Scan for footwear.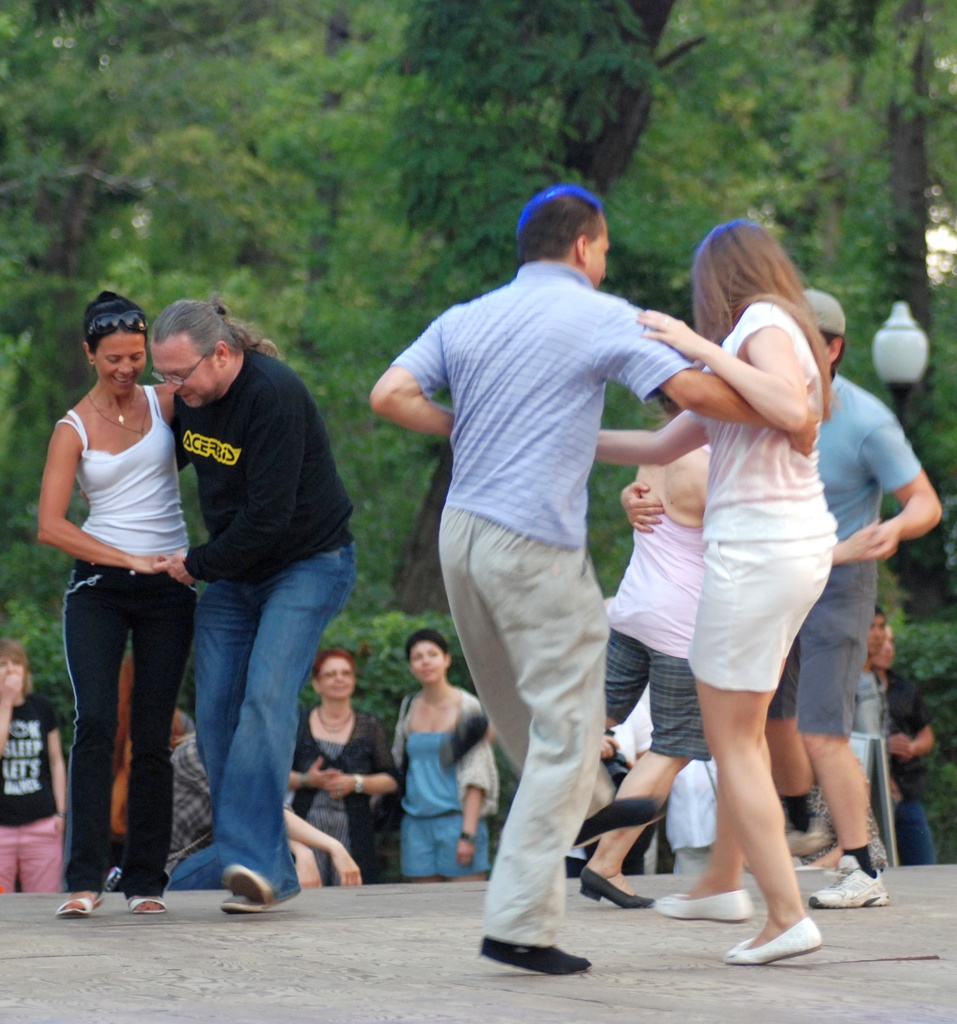
Scan result: box=[650, 892, 759, 915].
